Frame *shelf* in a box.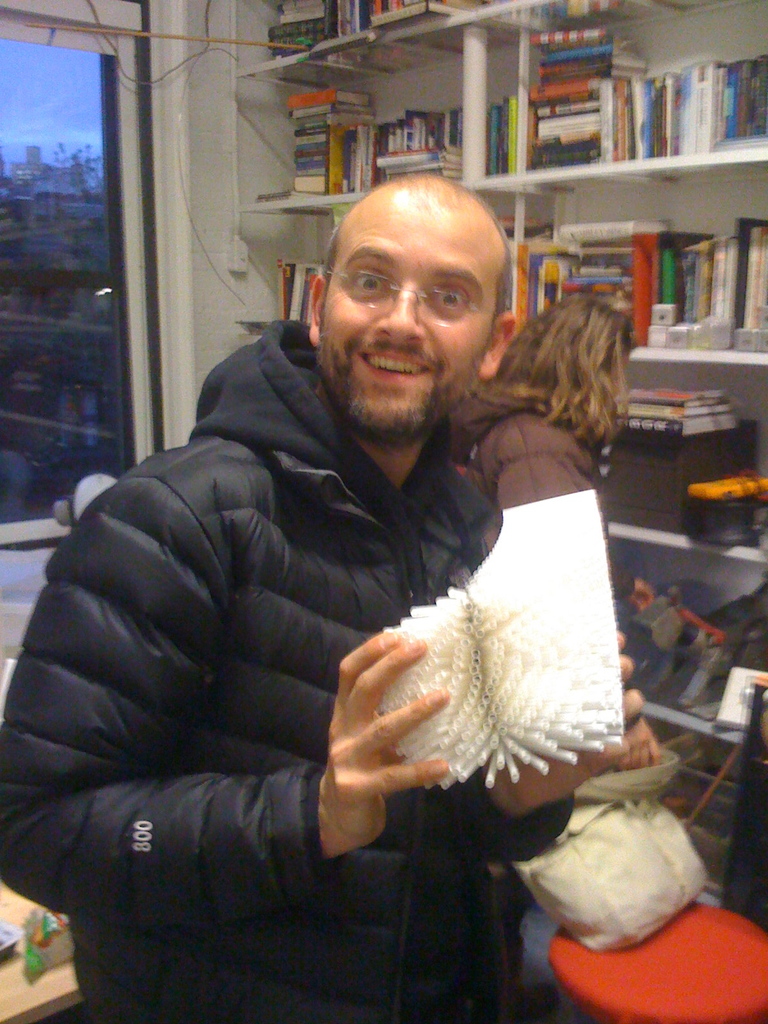
box=[479, 1, 767, 194].
